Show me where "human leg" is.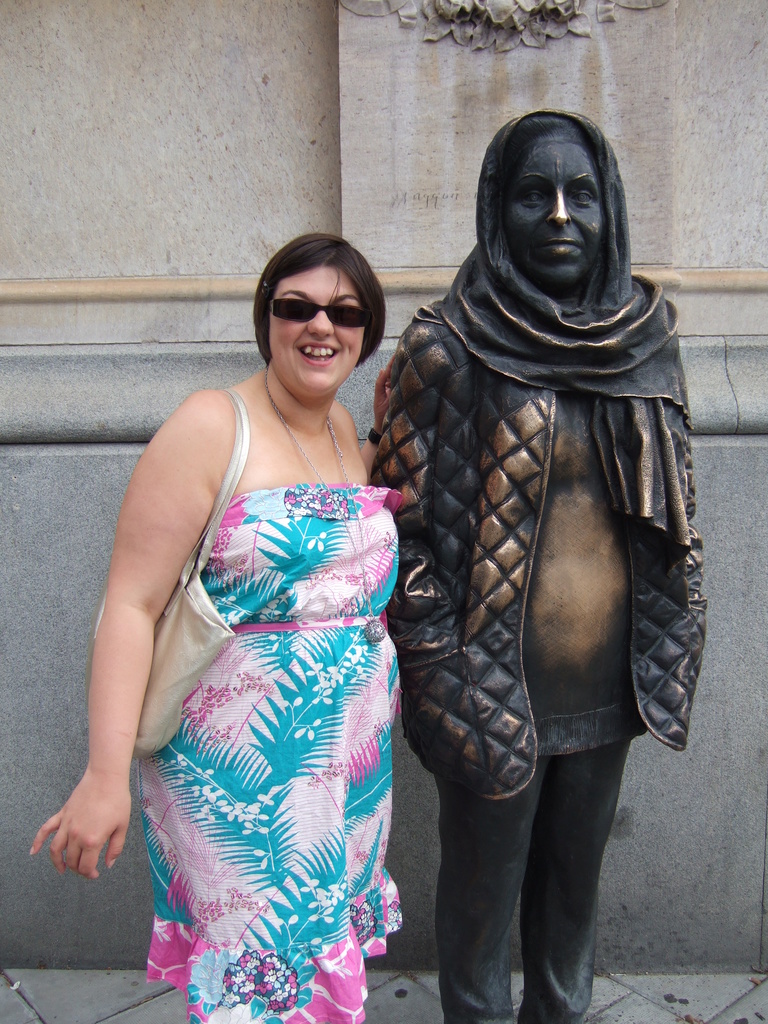
"human leg" is at [527,672,630,1023].
